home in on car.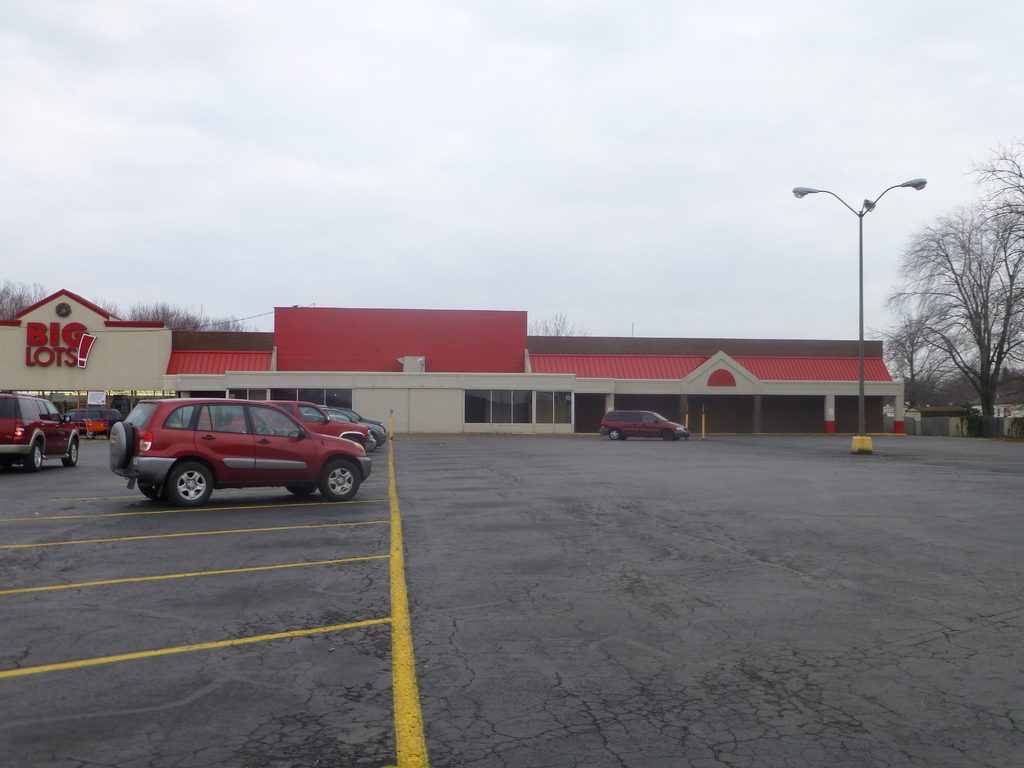
Homed in at [left=0, top=392, right=77, bottom=468].
